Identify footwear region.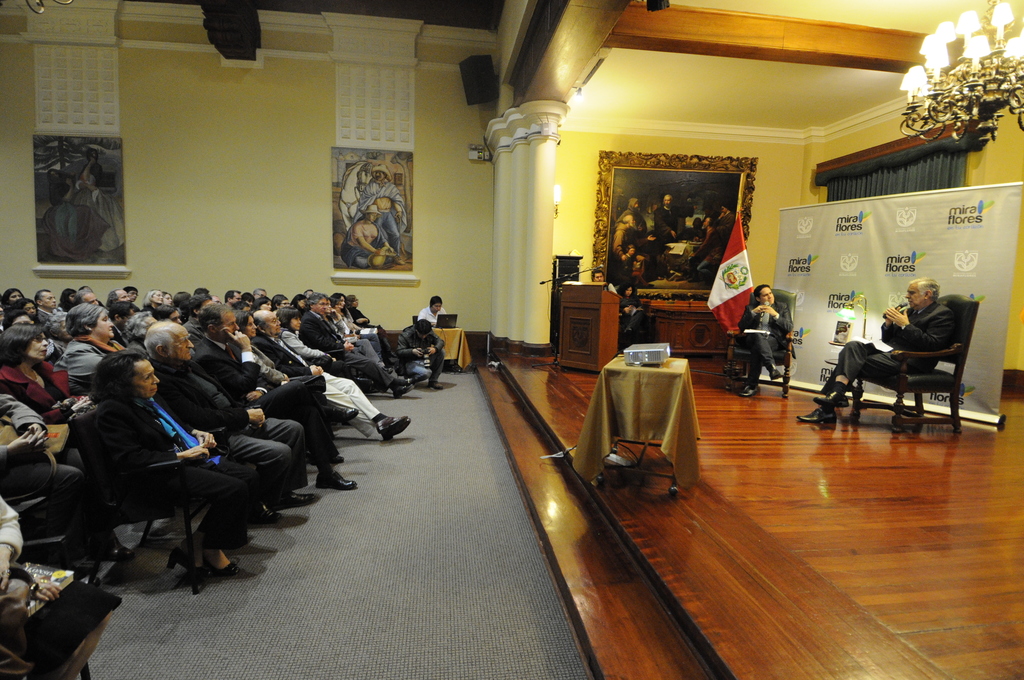
Region: (429, 381, 442, 391).
